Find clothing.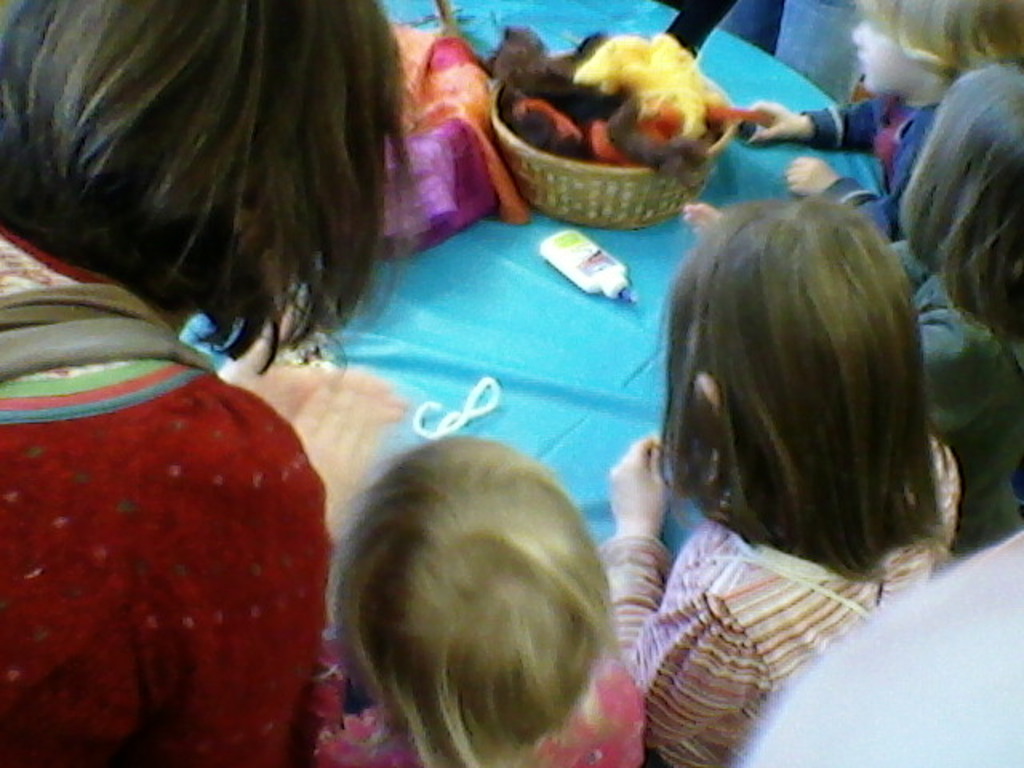
(left=314, top=659, right=645, bottom=766).
